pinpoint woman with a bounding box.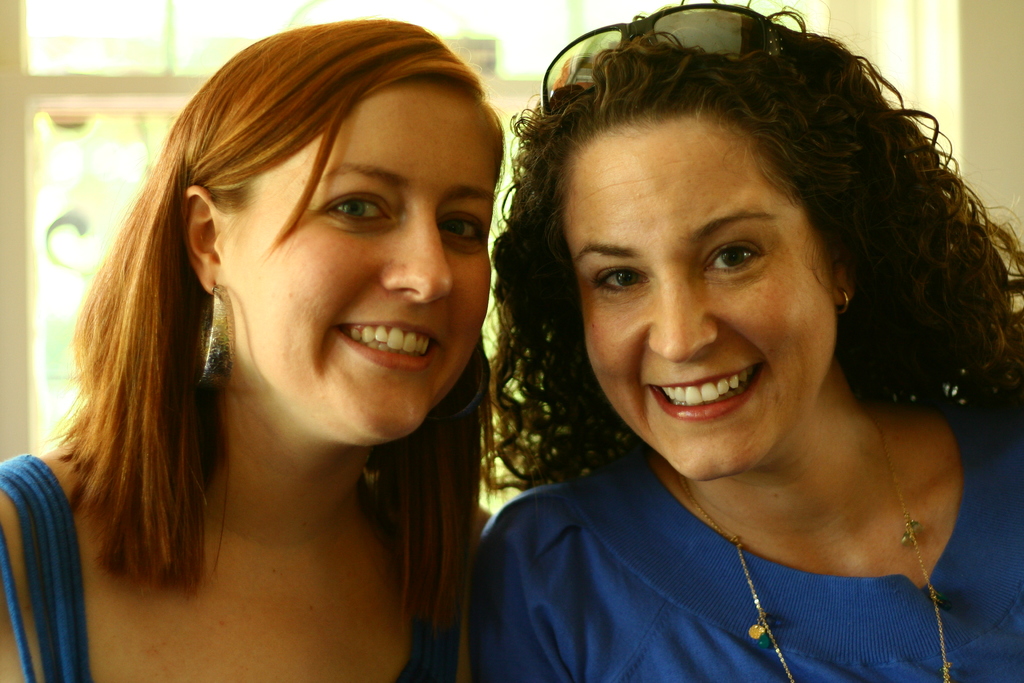
{"left": 0, "top": 17, "right": 501, "bottom": 682}.
